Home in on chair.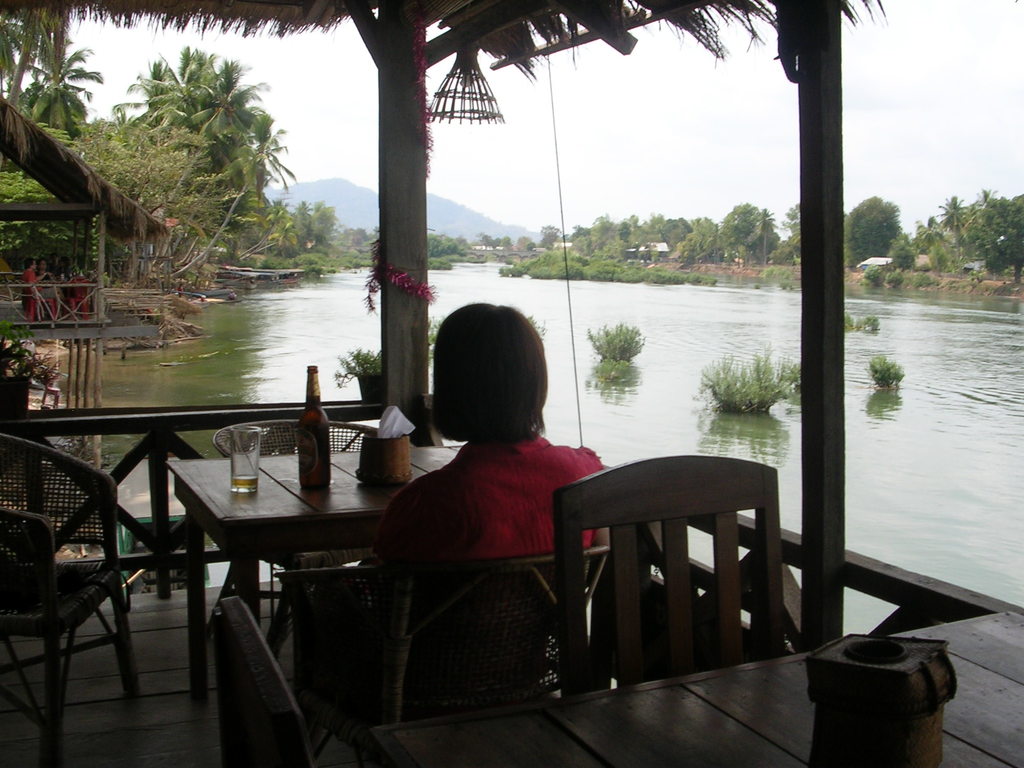
Homed in at 551 451 784 701.
